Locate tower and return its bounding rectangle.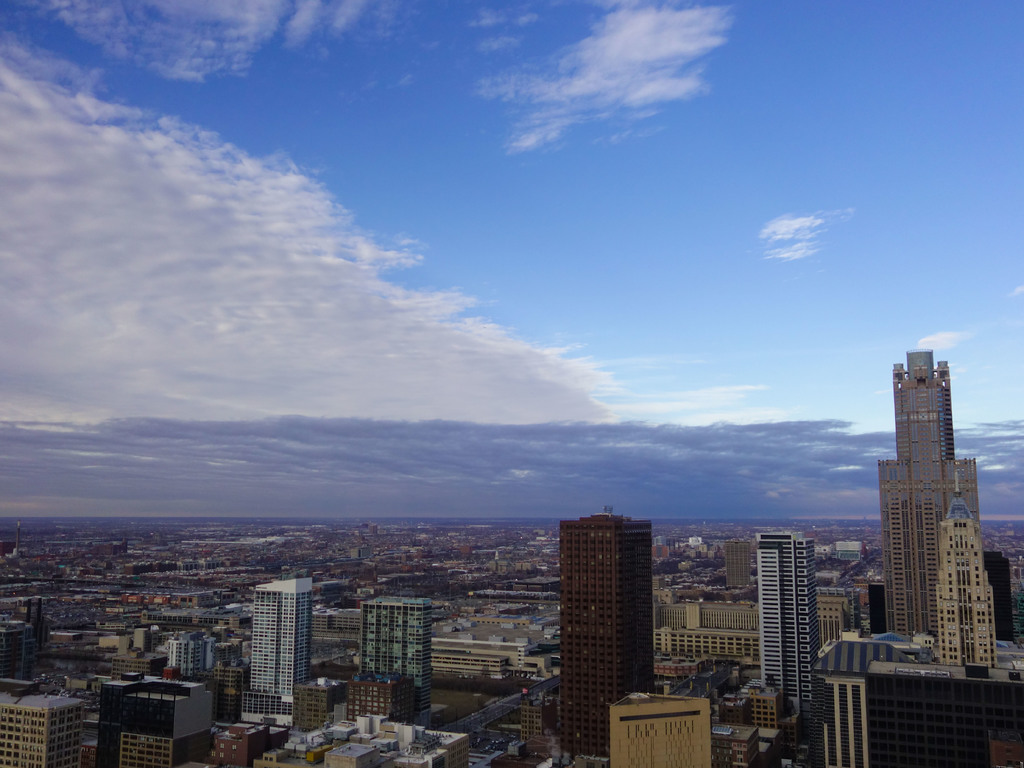
BBox(941, 470, 998, 665).
